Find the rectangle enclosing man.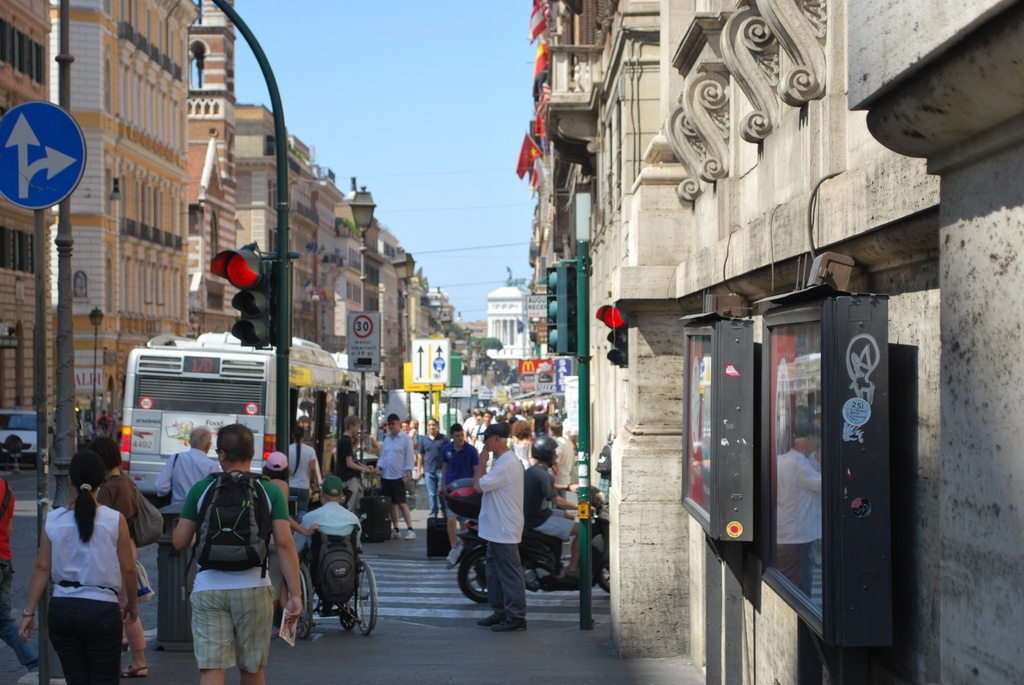
rect(333, 416, 381, 513).
